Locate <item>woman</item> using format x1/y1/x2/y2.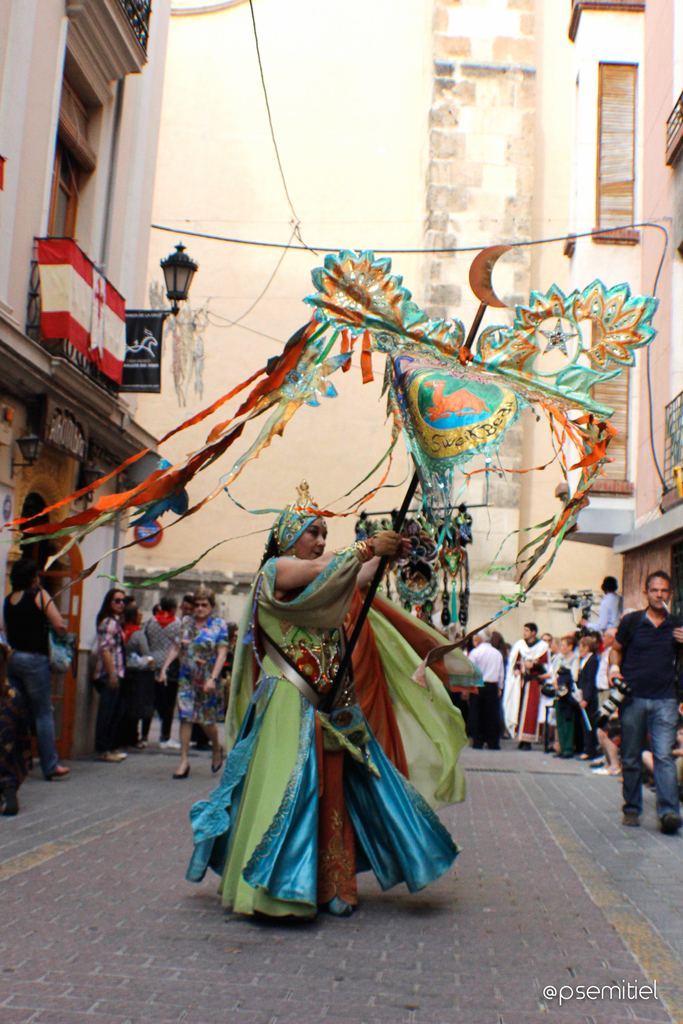
117/600/154/757.
